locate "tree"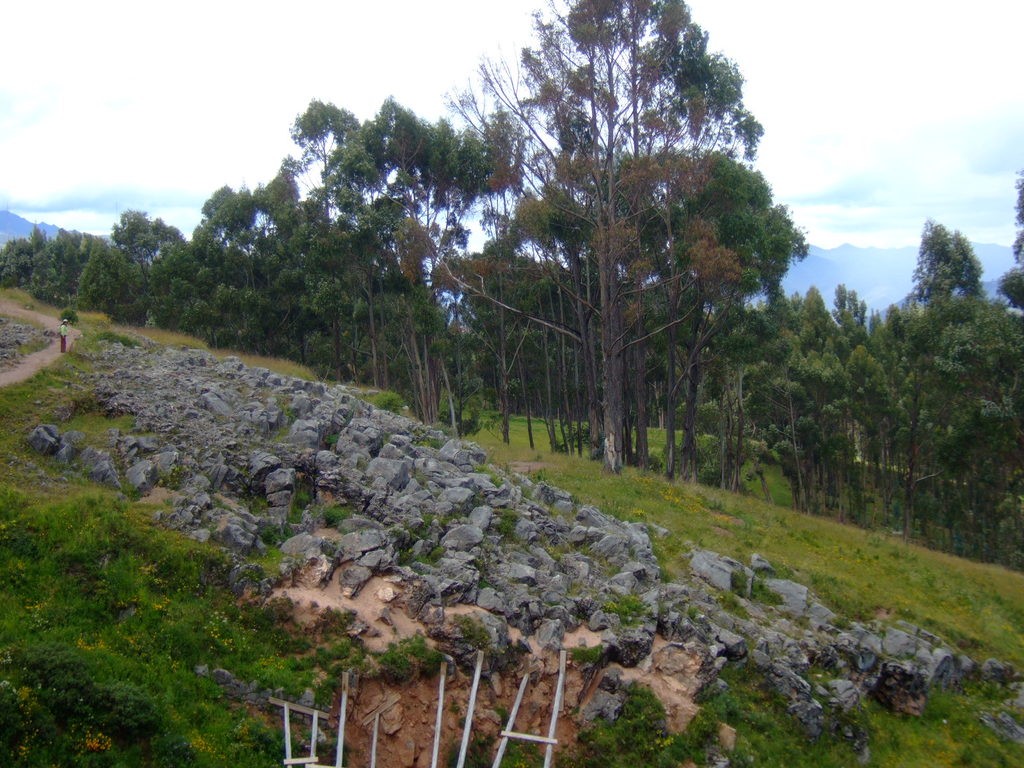
(x1=0, y1=88, x2=499, y2=412)
